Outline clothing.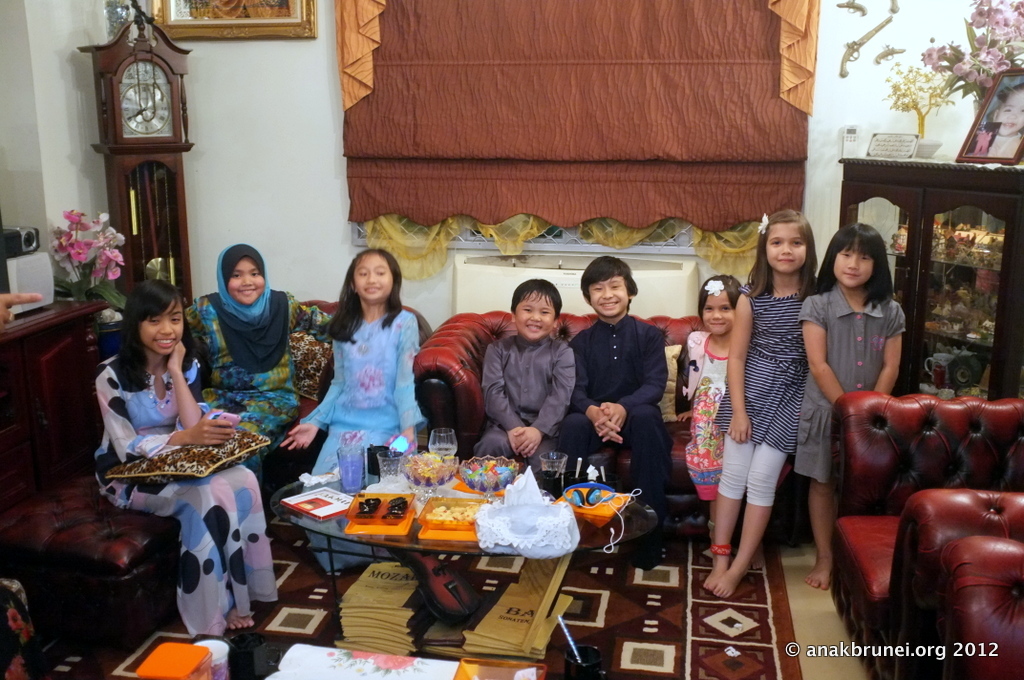
Outline: bbox(975, 134, 983, 155).
